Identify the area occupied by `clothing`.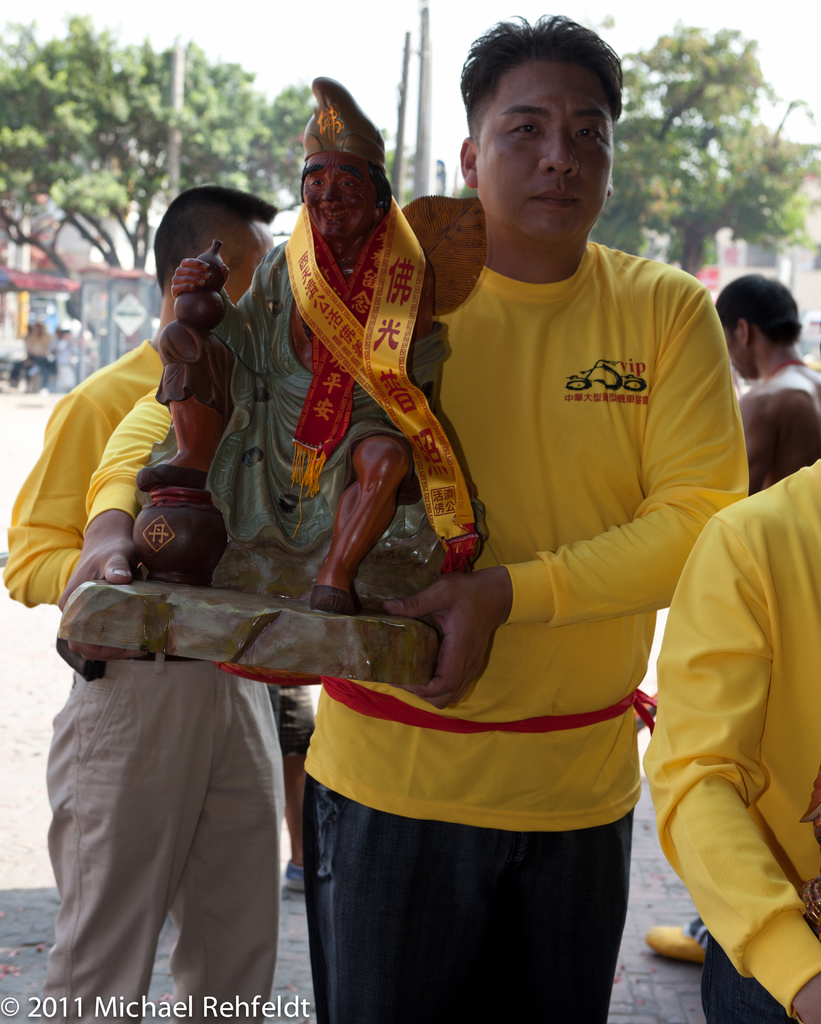
Area: <bbox>402, 200, 759, 1023</bbox>.
